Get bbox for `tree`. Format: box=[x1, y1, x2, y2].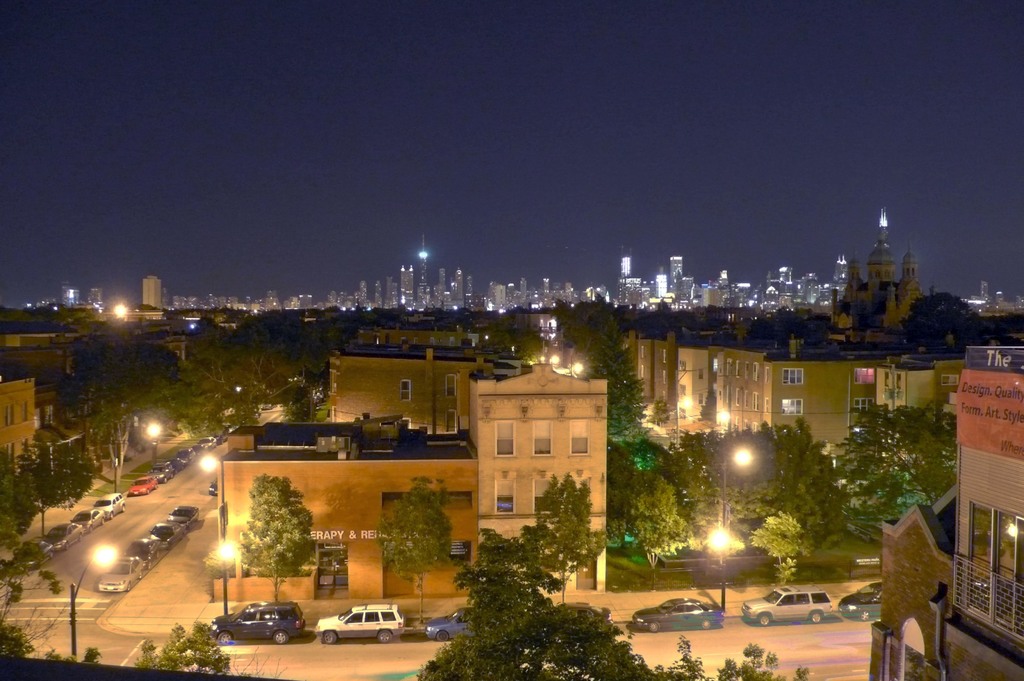
box=[140, 621, 221, 680].
